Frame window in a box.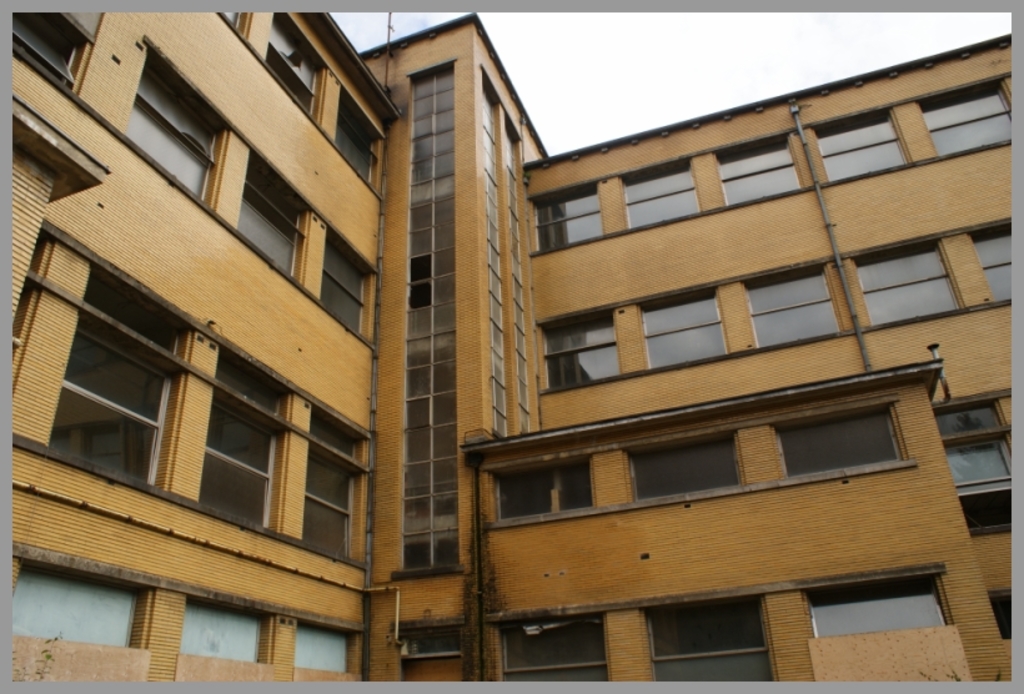
(x1=318, y1=227, x2=371, y2=340).
